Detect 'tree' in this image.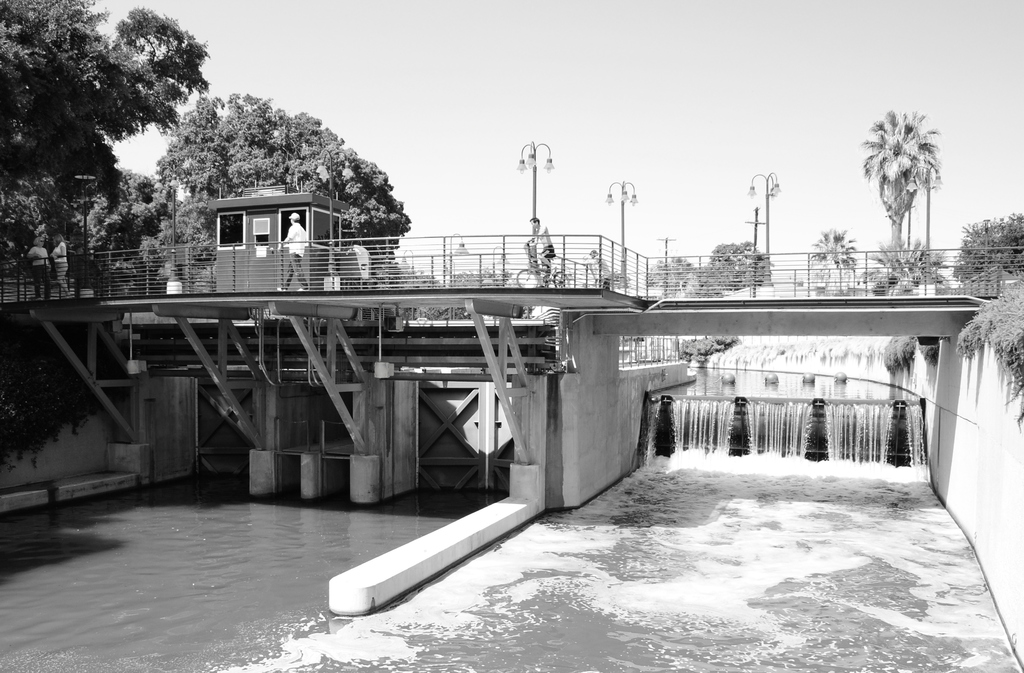
Detection: (x1=806, y1=228, x2=859, y2=275).
